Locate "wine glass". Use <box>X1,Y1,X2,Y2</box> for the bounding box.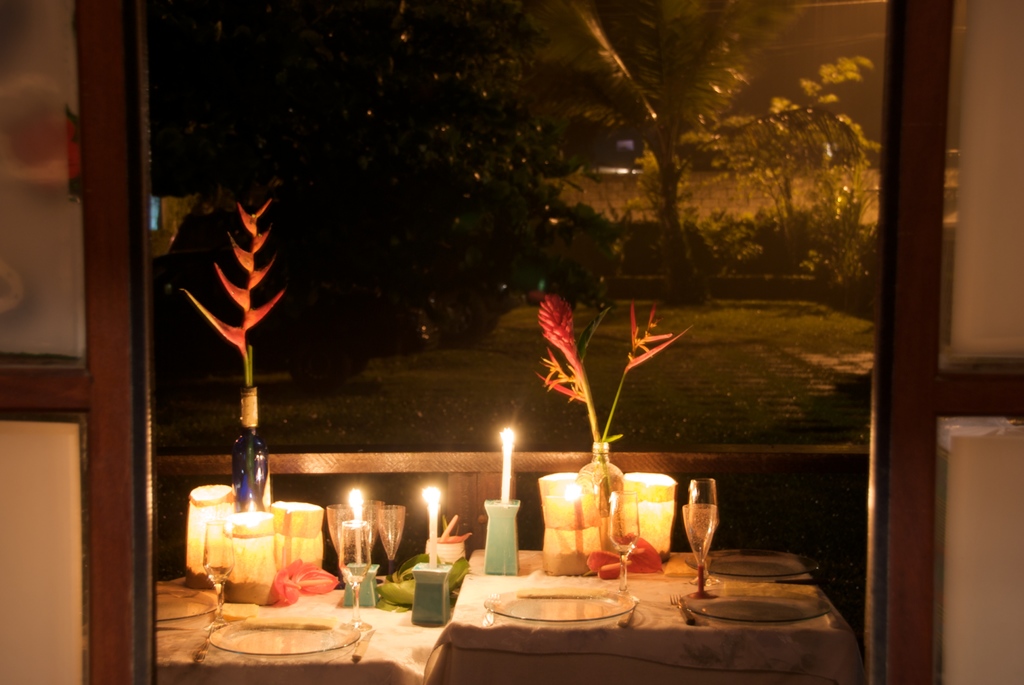
<box>377,505,403,577</box>.
